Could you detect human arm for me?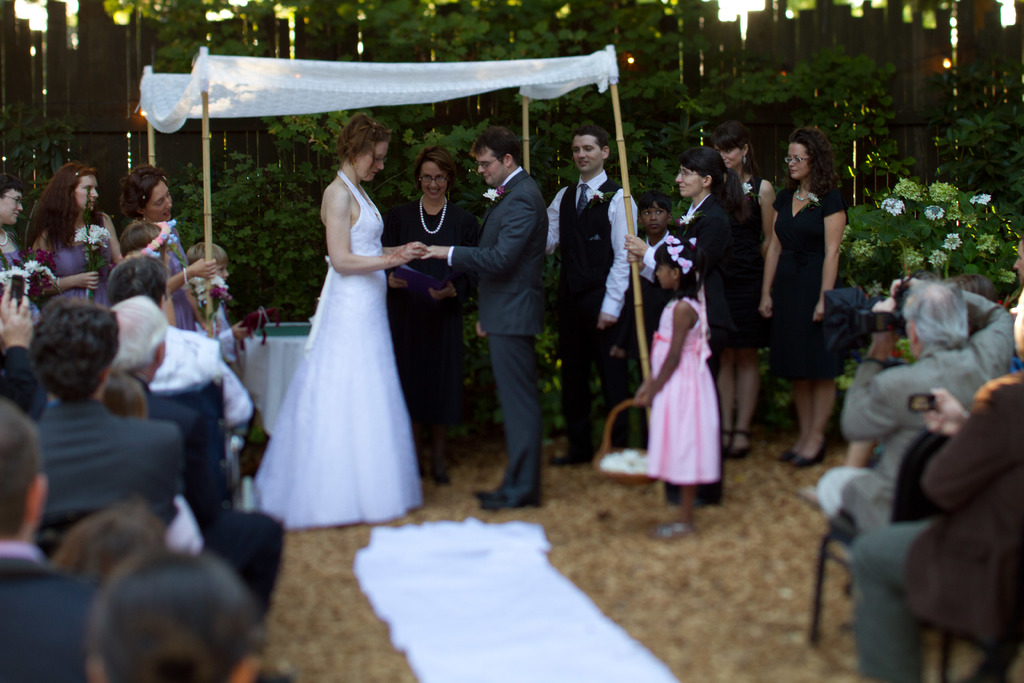
Detection result: {"left": 37, "top": 255, "right": 112, "bottom": 297}.
